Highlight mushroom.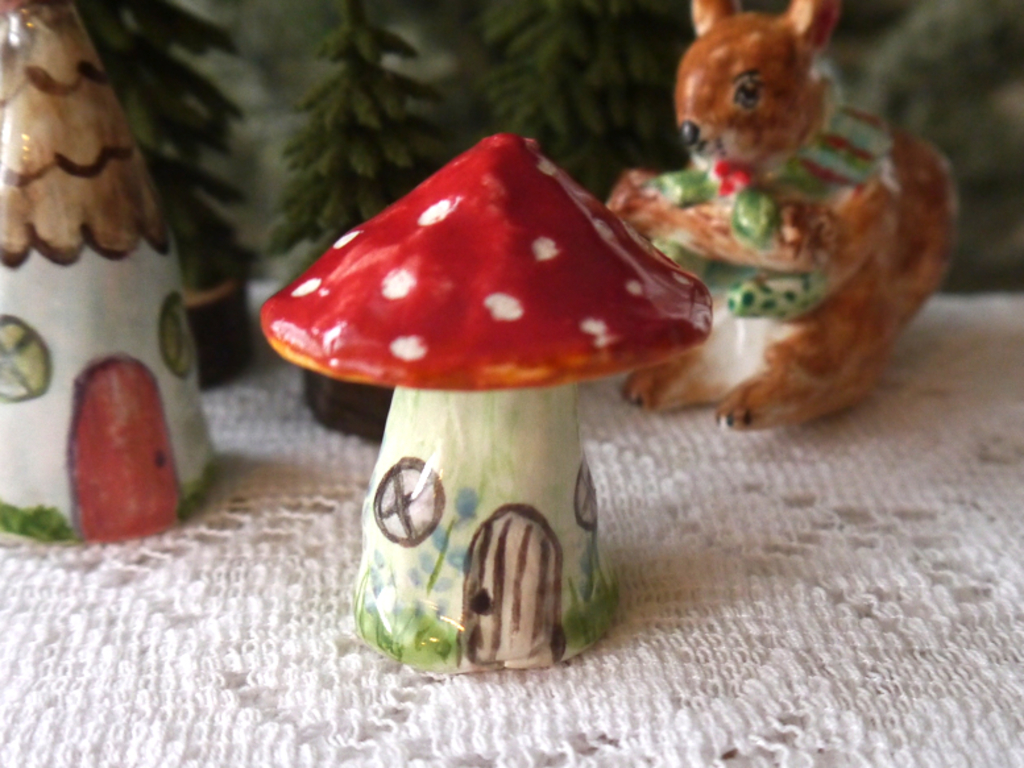
Highlighted region: 262,130,709,668.
